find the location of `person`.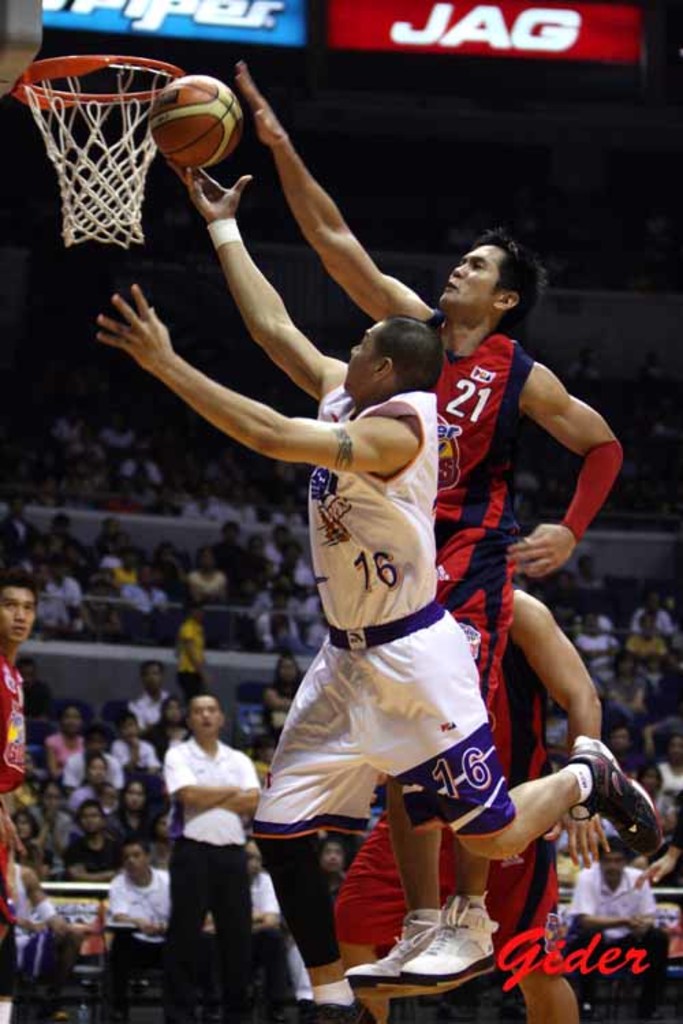
Location: {"x1": 332, "y1": 516, "x2": 622, "y2": 1023}.
